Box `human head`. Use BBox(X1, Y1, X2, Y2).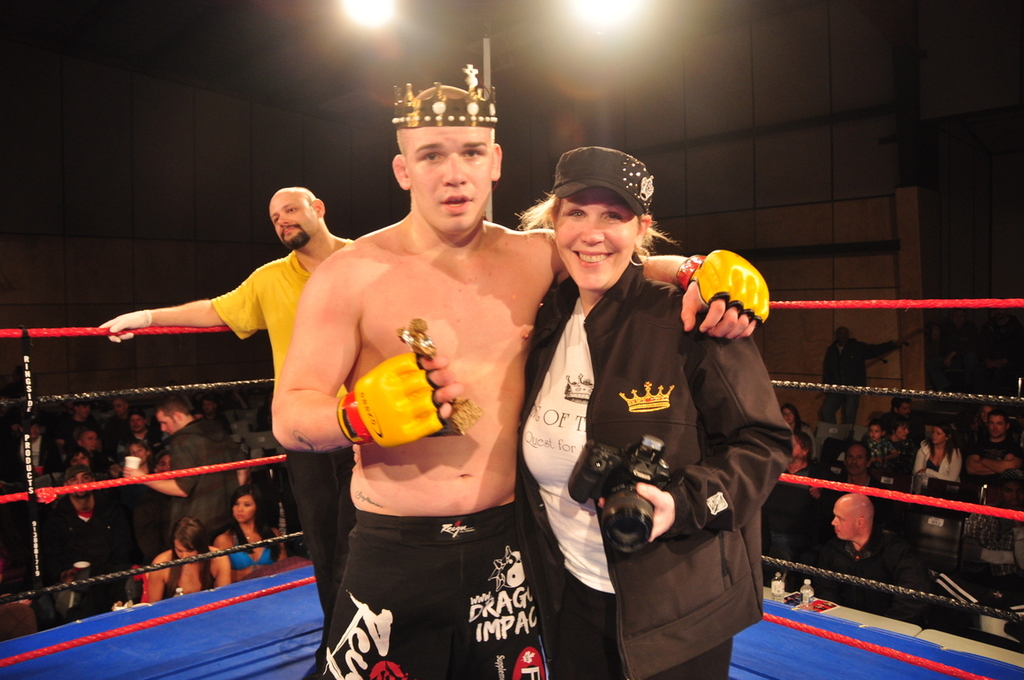
BBox(927, 423, 956, 450).
